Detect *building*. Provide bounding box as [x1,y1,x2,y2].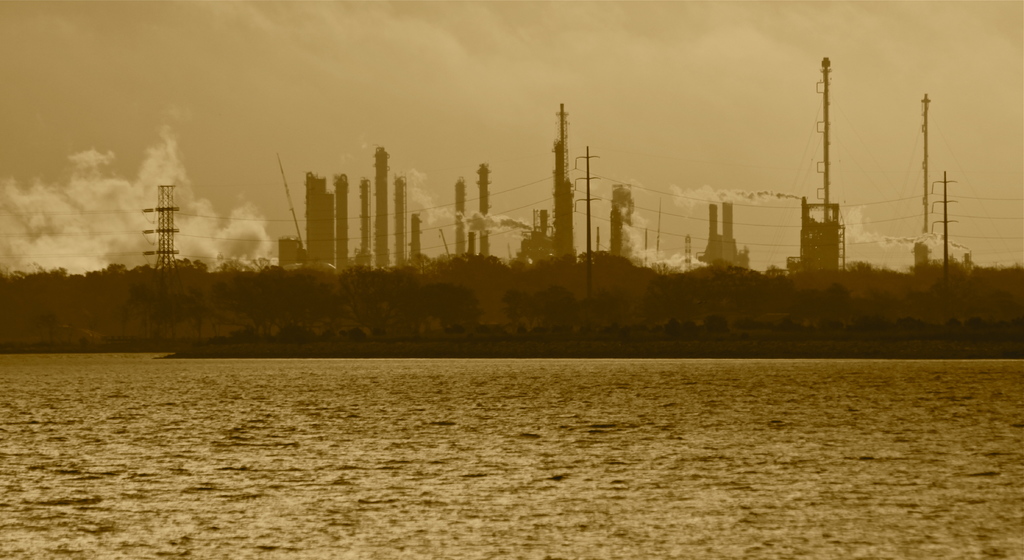
[278,236,307,272].
